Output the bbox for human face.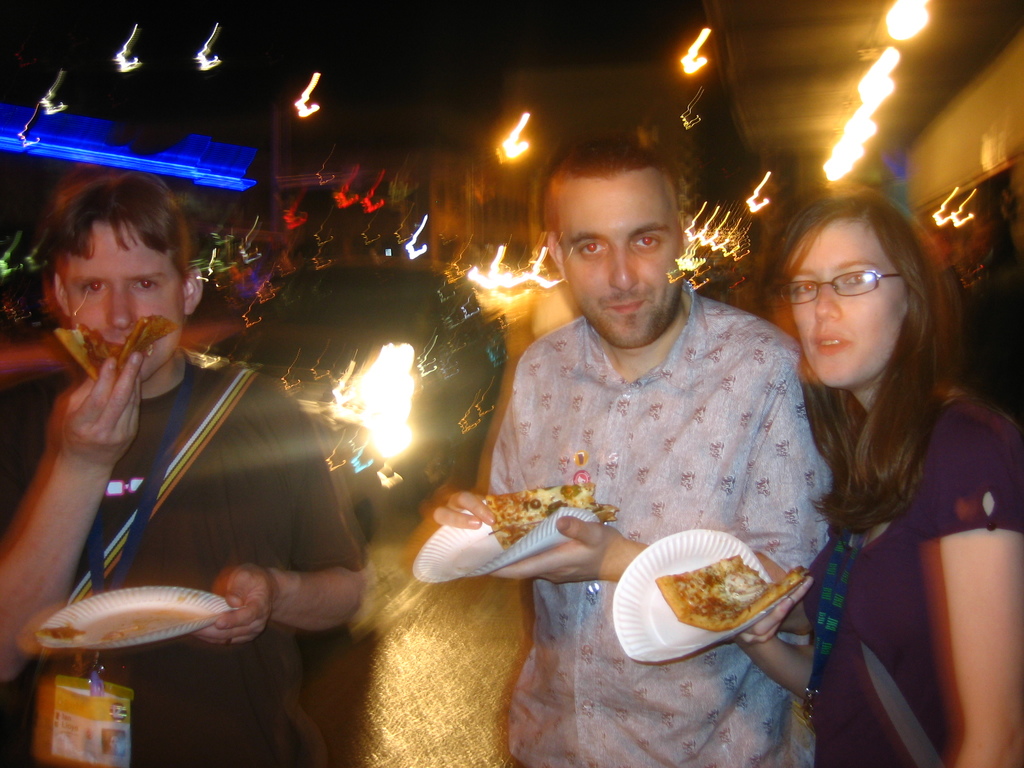
box=[787, 223, 899, 387].
